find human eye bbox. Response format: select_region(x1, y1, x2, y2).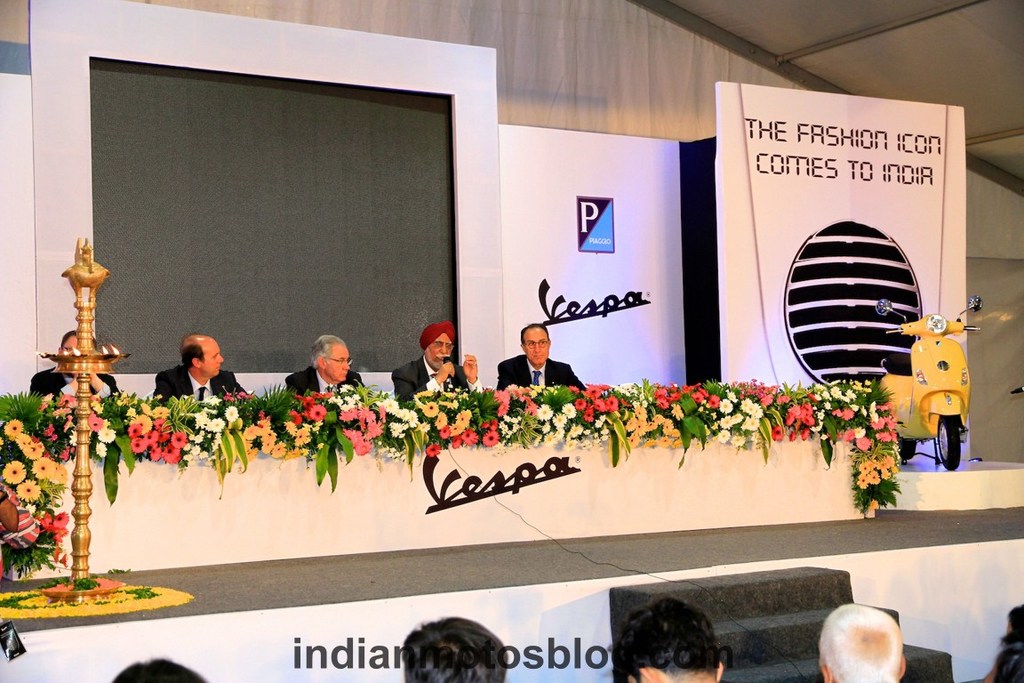
select_region(214, 354, 218, 363).
